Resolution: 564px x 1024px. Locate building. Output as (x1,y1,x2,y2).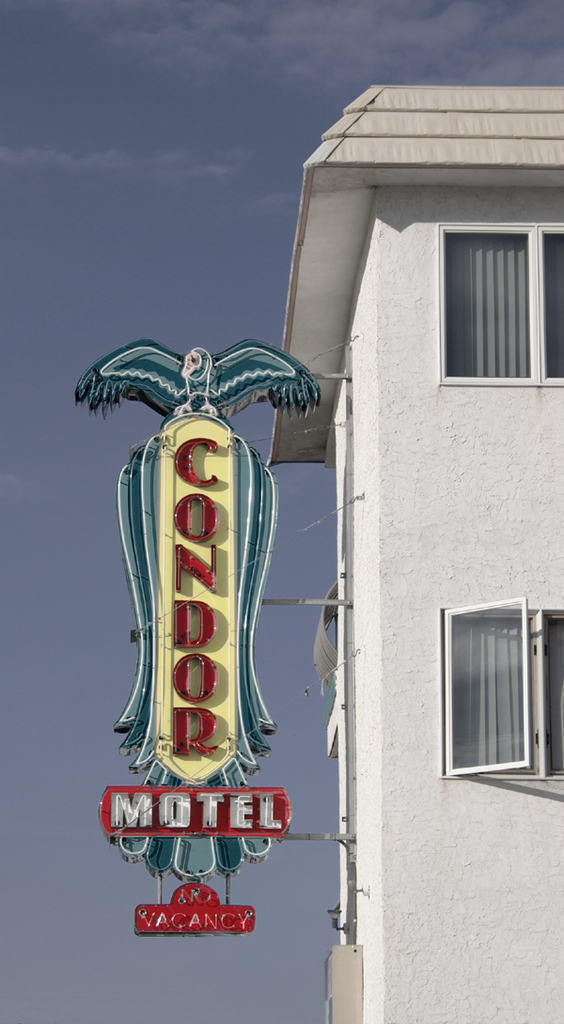
(73,85,563,1023).
